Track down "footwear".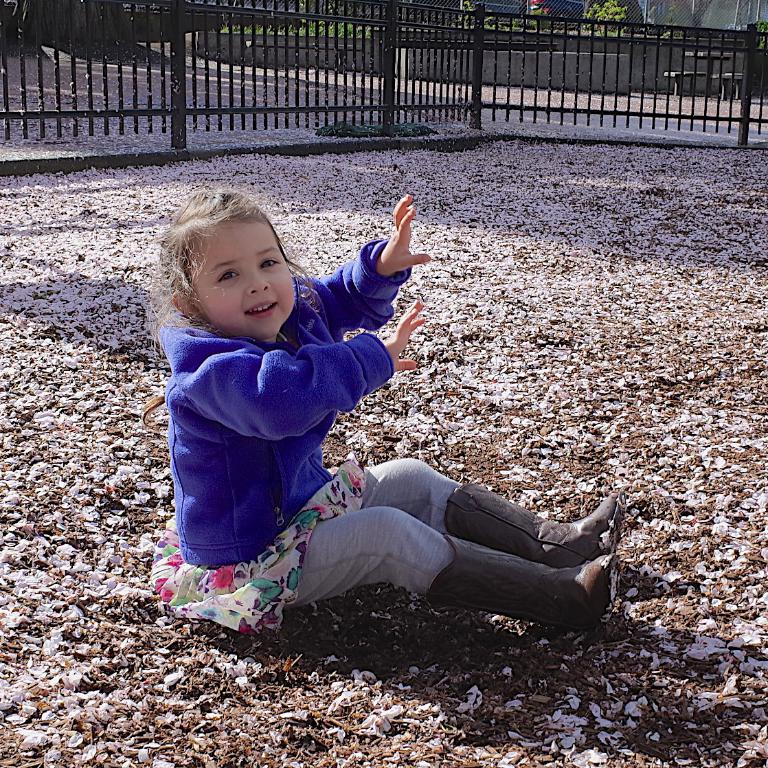
Tracked to (411,484,624,642).
